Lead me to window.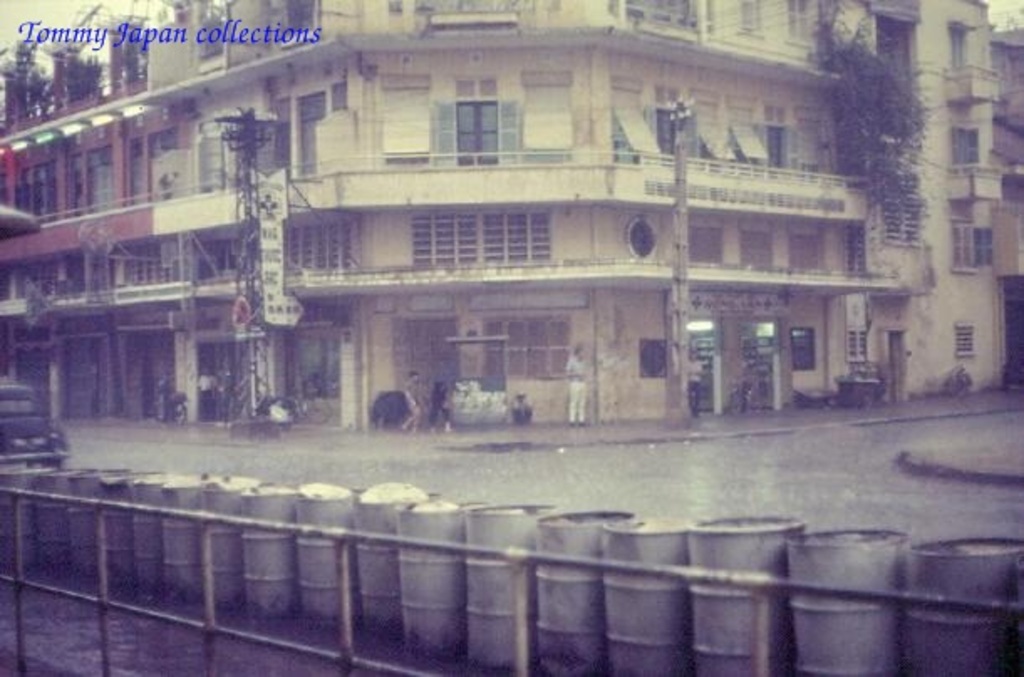
Lead to <bbox>843, 325, 868, 369</bbox>.
